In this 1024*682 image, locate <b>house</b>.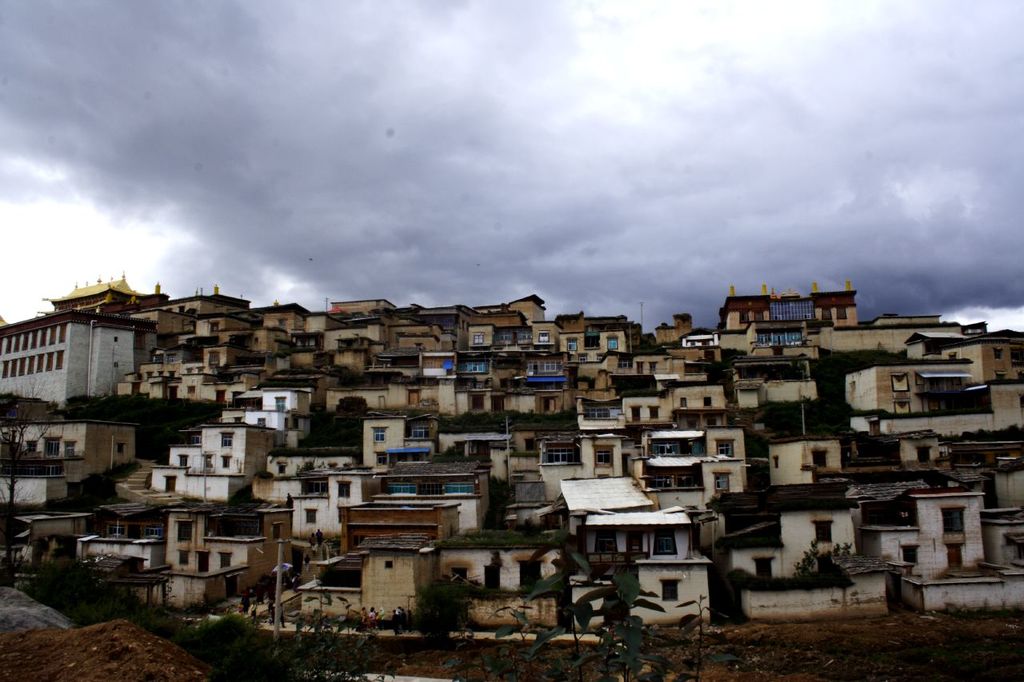
Bounding box: pyautogui.locateOnScreen(441, 584, 581, 632).
